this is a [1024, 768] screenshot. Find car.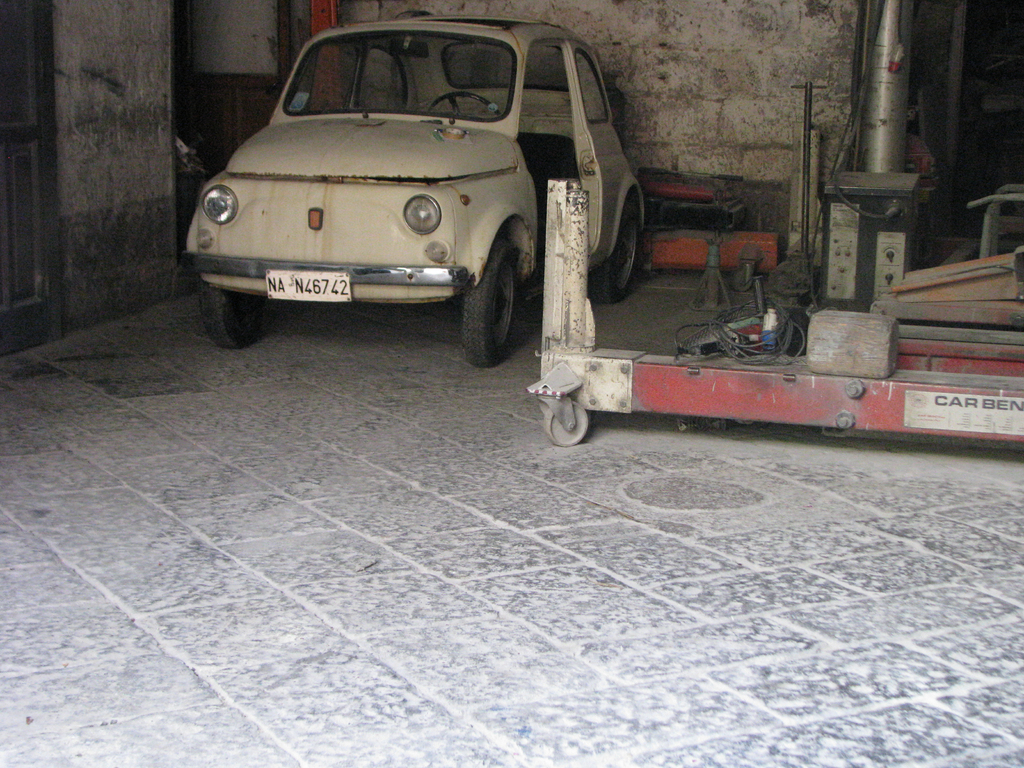
Bounding box: 188, 16, 632, 359.
